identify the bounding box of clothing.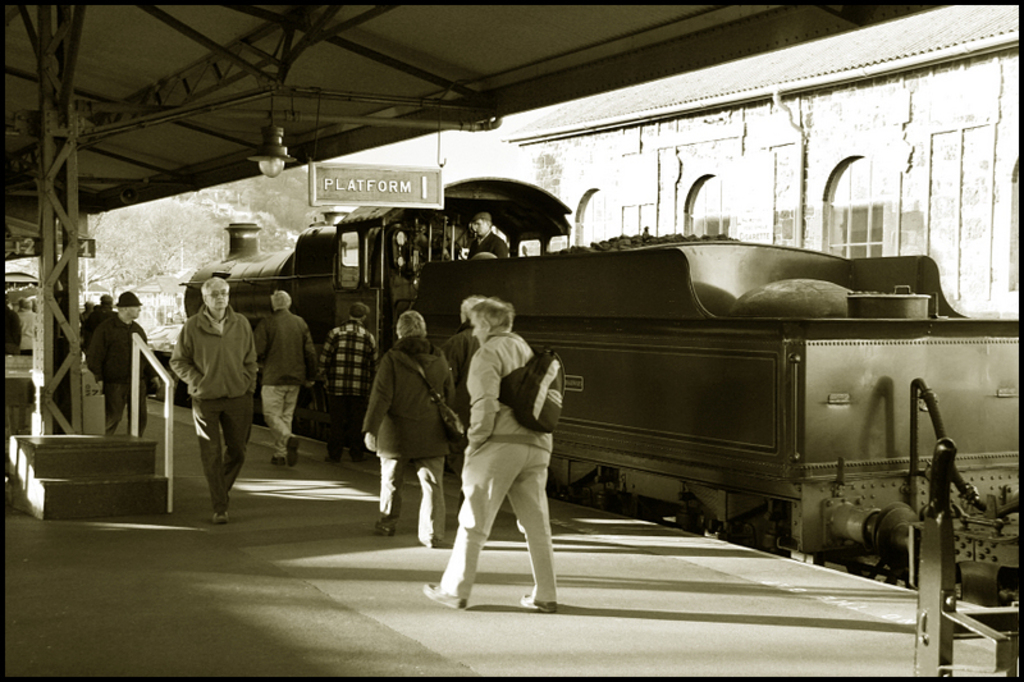
173/311/271/504.
